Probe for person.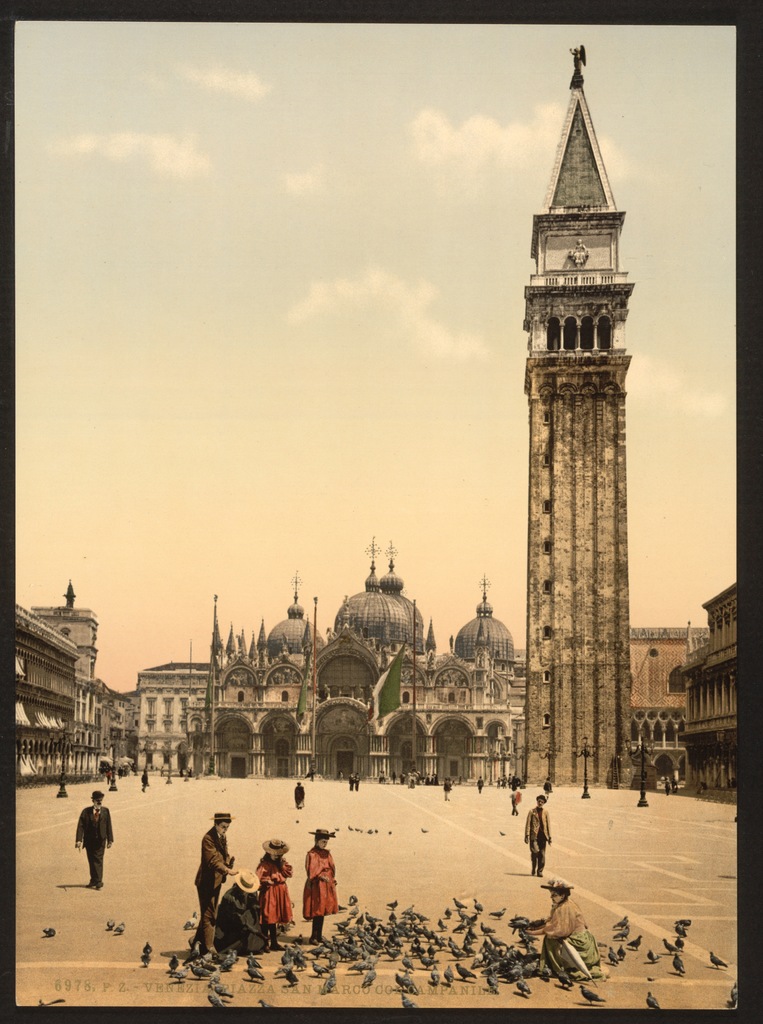
Probe result: Rect(301, 829, 346, 948).
